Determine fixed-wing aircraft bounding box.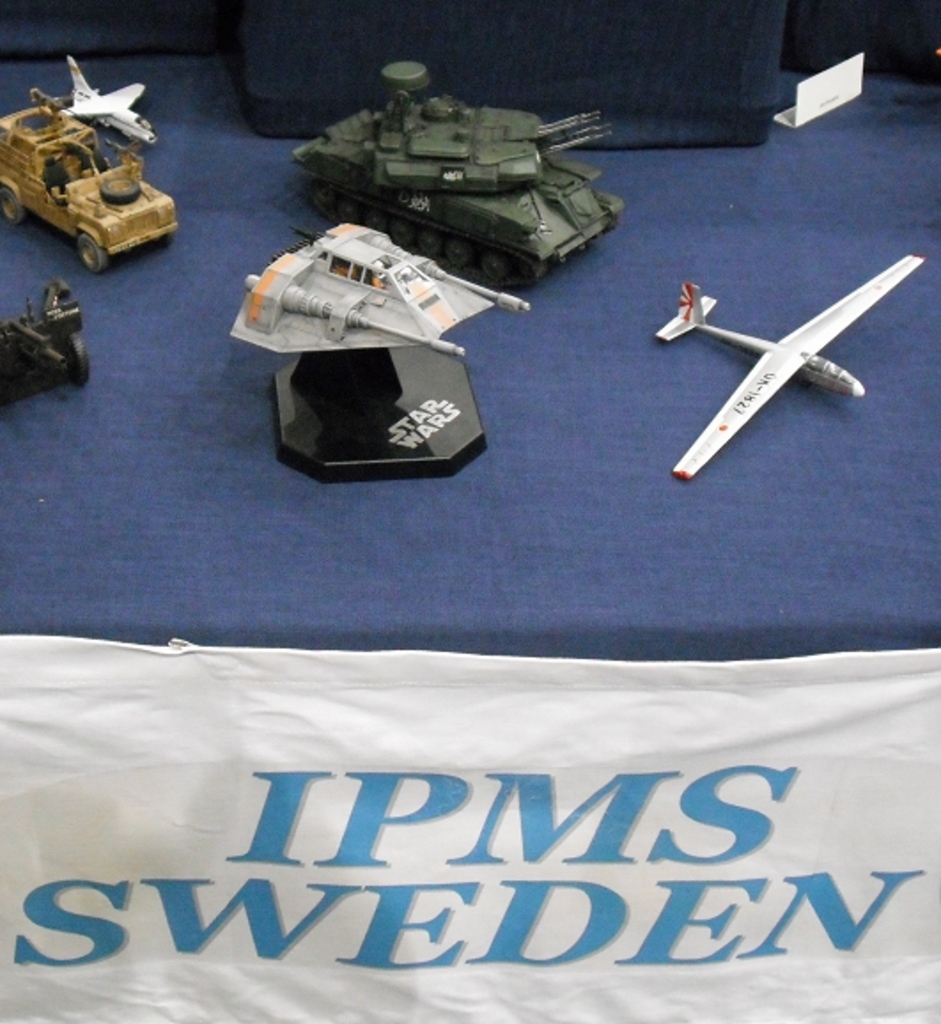
Determined: <region>50, 57, 163, 151</region>.
